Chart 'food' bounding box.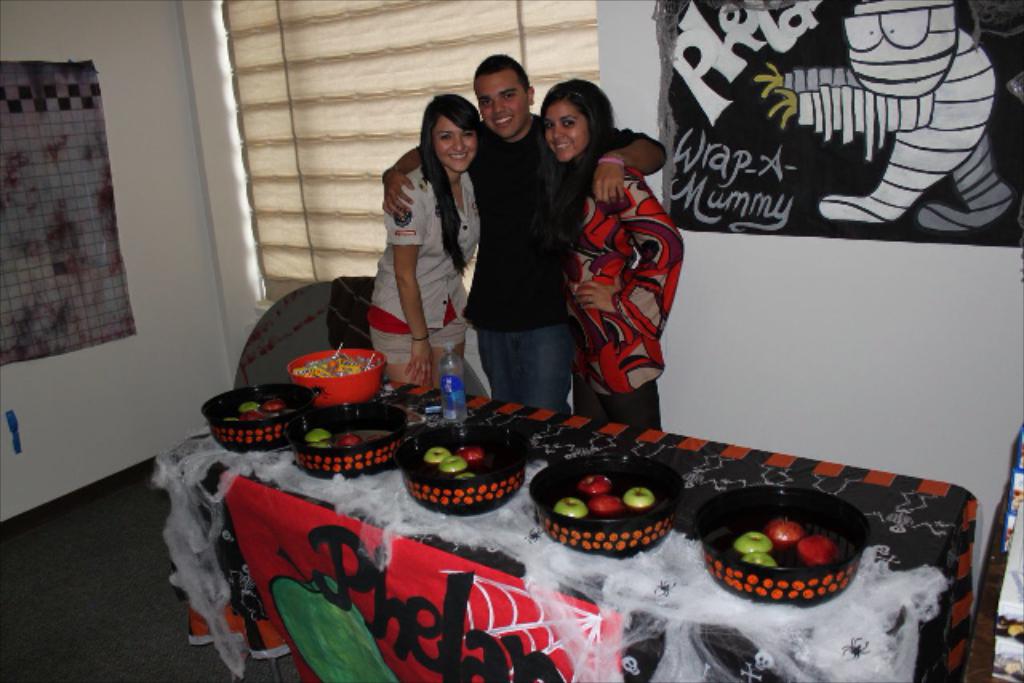
Charted: locate(770, 515, 803, 544).
